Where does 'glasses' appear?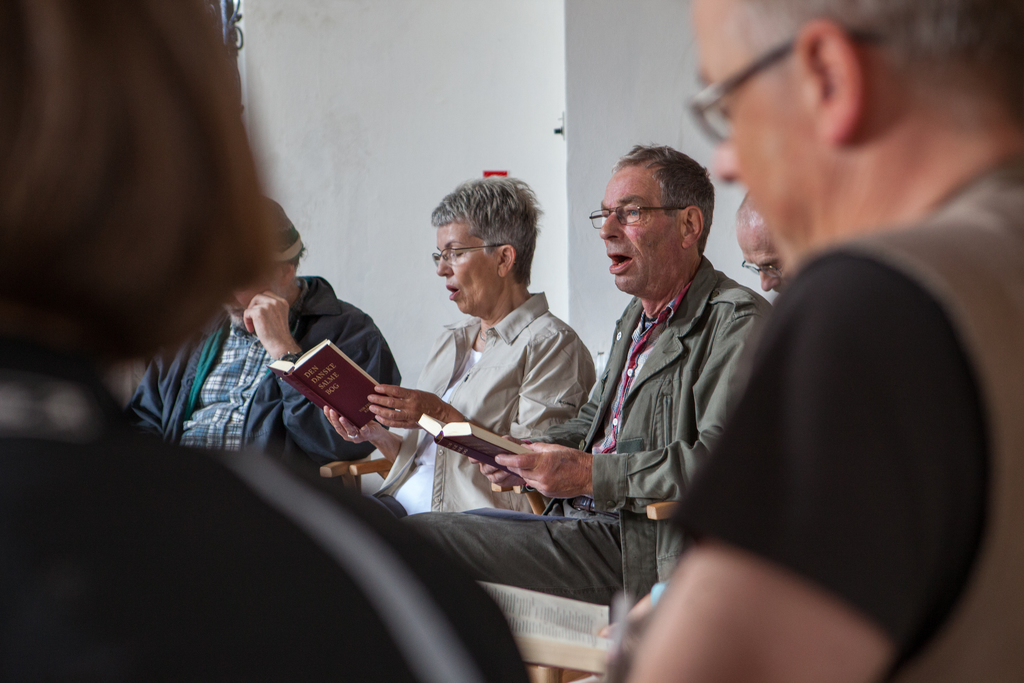
Appears at 424:237:517:266.
